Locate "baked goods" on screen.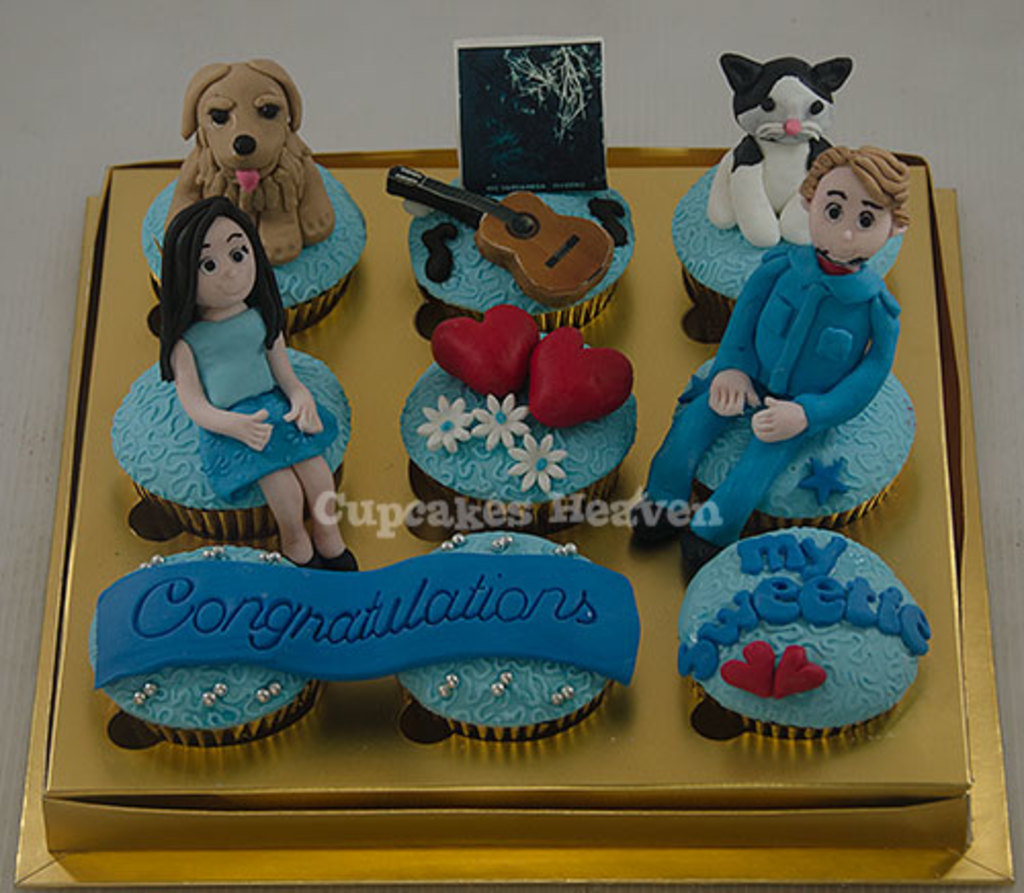
On screen at (left=115, top=197, right=358, bottom=571).
